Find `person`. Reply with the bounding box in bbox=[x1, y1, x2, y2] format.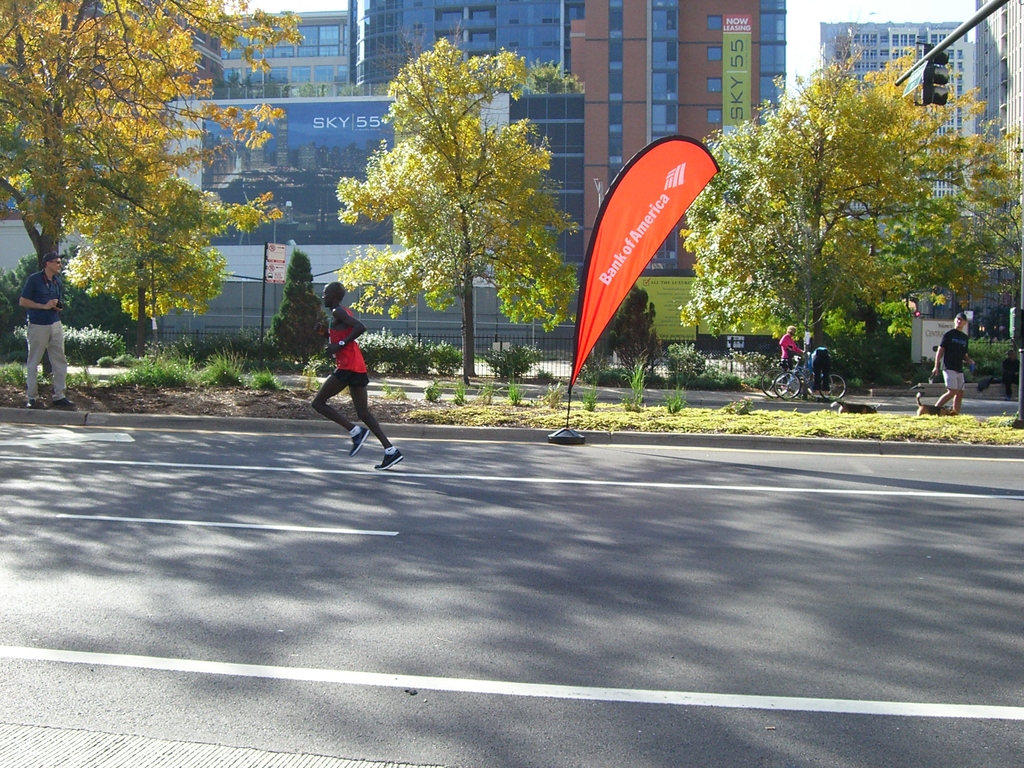
bbox=[1002, 346, 1022, 399].
